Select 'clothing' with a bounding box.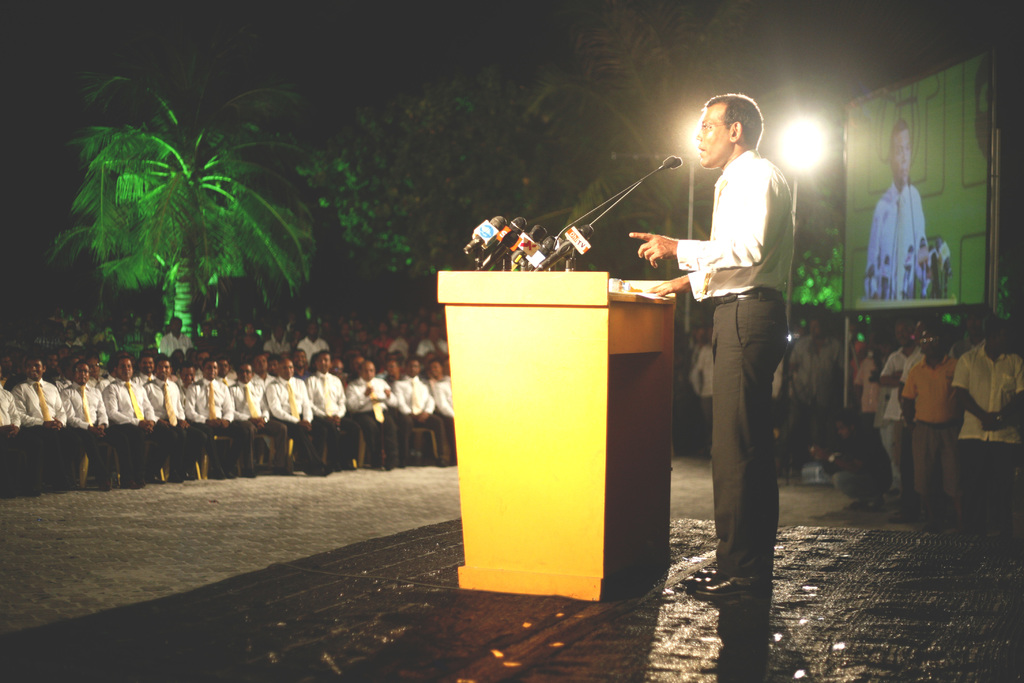
bbox=[63, 382, 114, 486].
